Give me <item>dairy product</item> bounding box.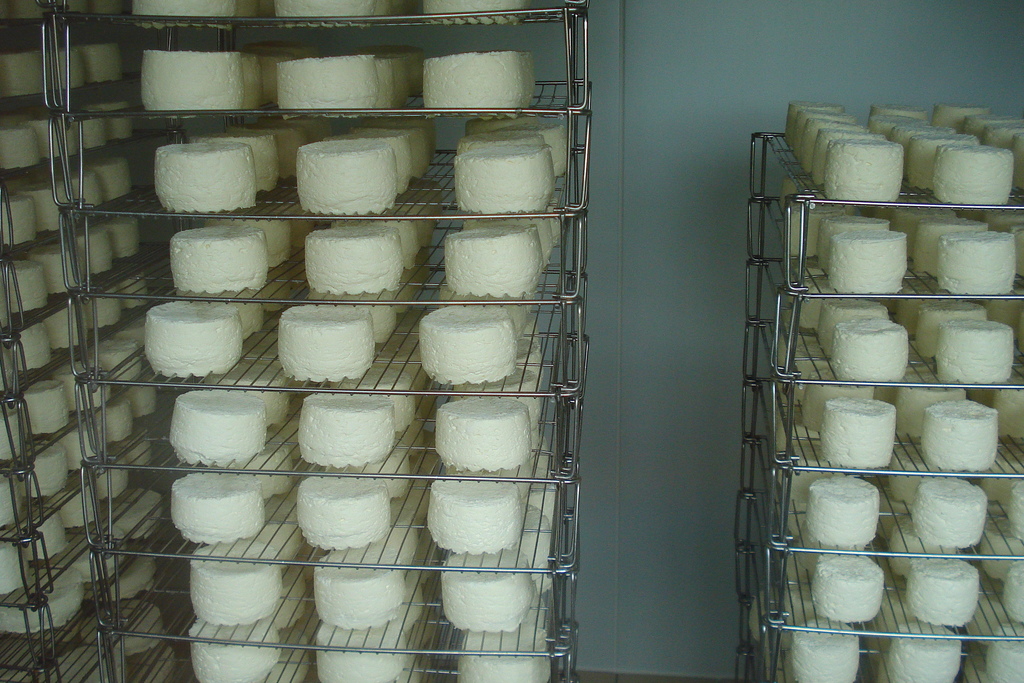
BBox(199, 529, 280, 623).
